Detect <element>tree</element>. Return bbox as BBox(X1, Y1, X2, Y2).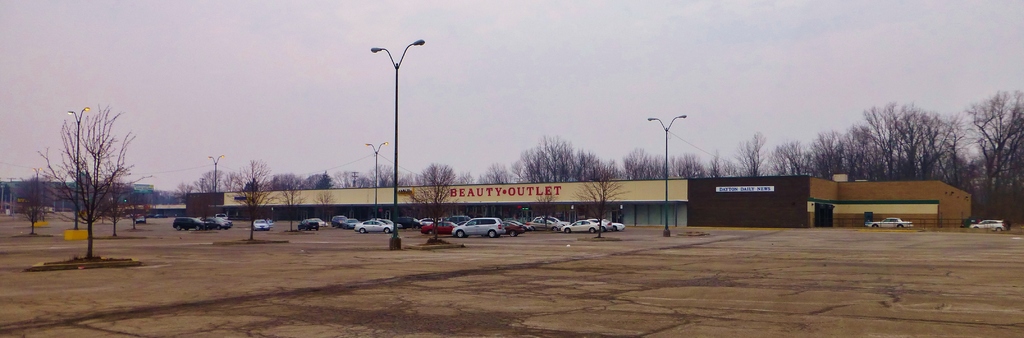
BBox(220, 153, 279, 239).
